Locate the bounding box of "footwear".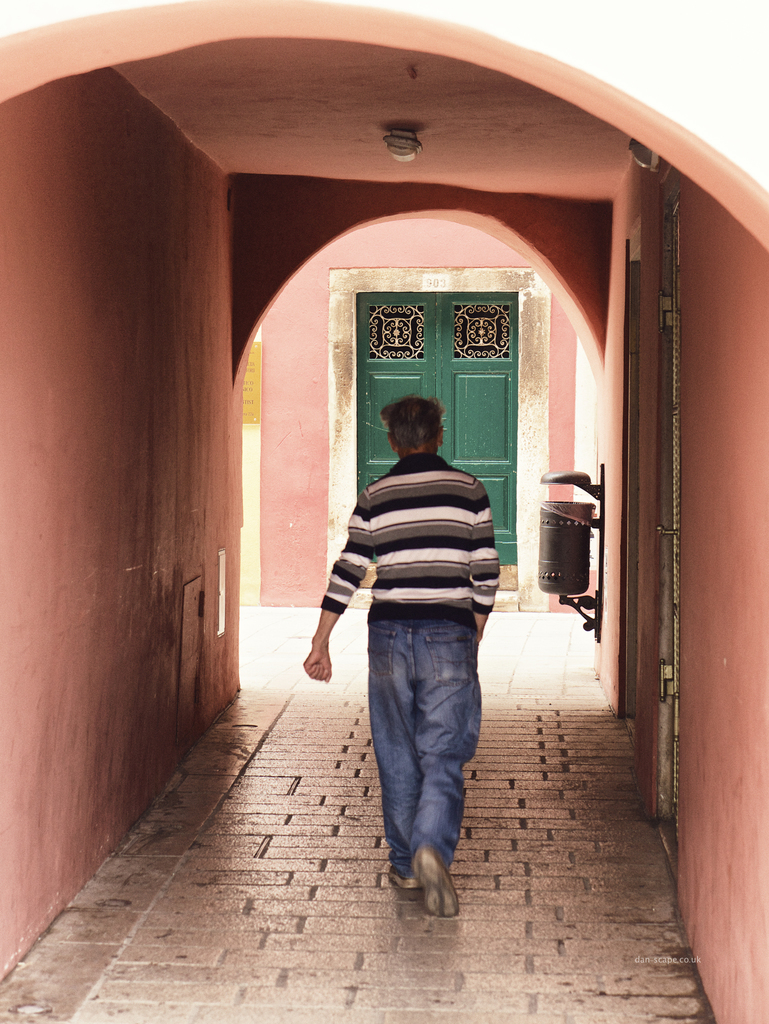
Bounding box: locate(393, 875, 421, 900).
